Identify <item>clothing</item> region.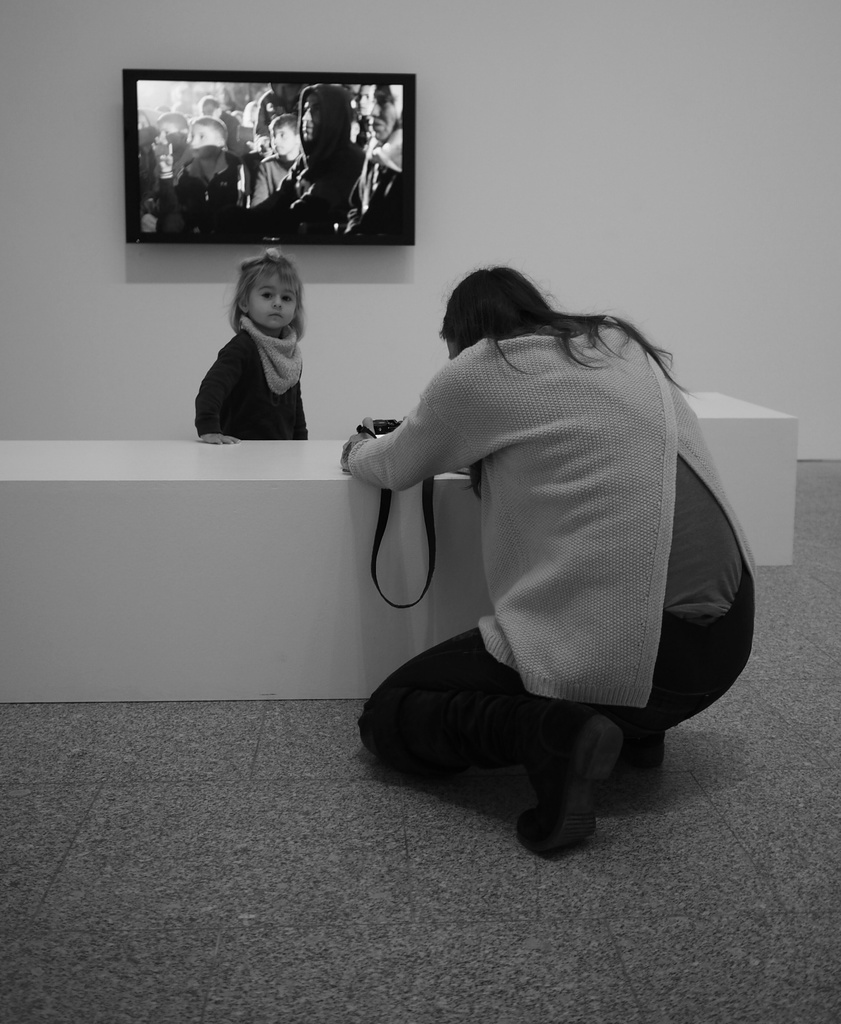
Region: <region>252, 161, 306, 207</region>.
